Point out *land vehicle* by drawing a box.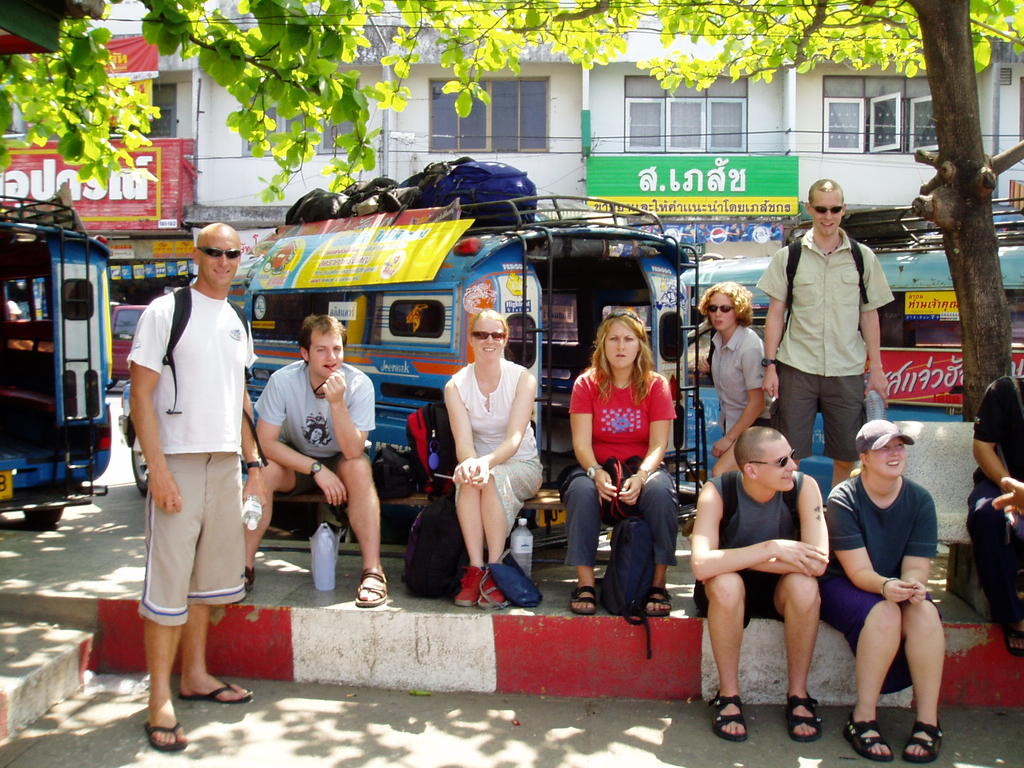
[227, 192, 697, 544].
